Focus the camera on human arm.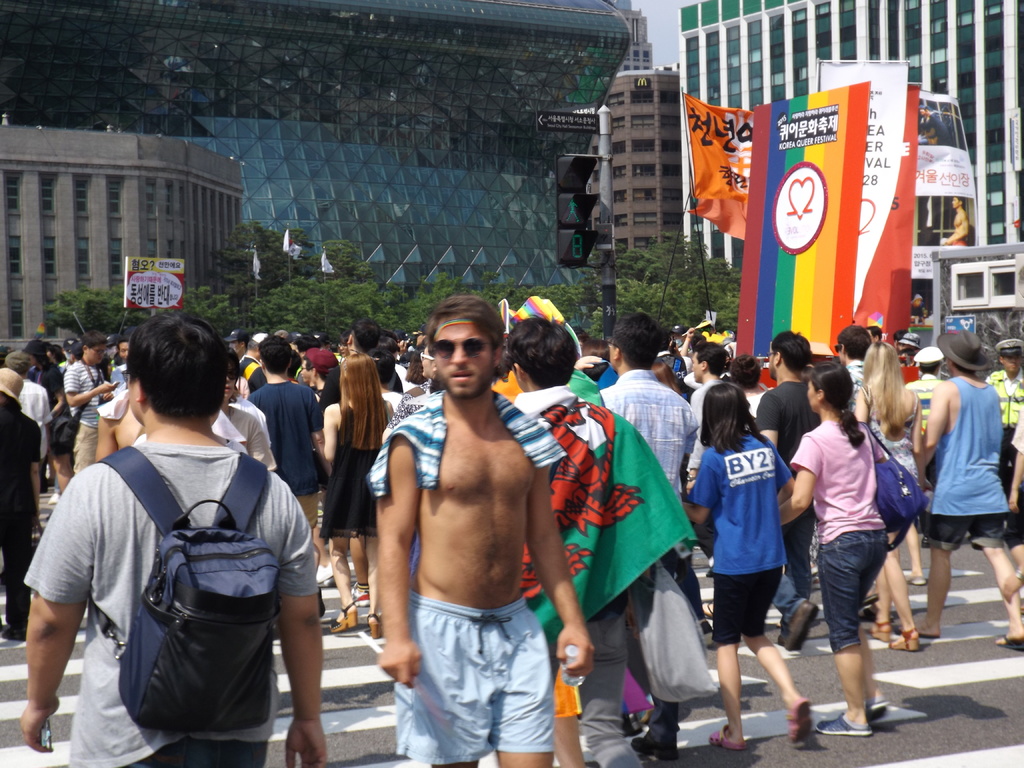
Focus region: region(62, 365, 122, 408).
